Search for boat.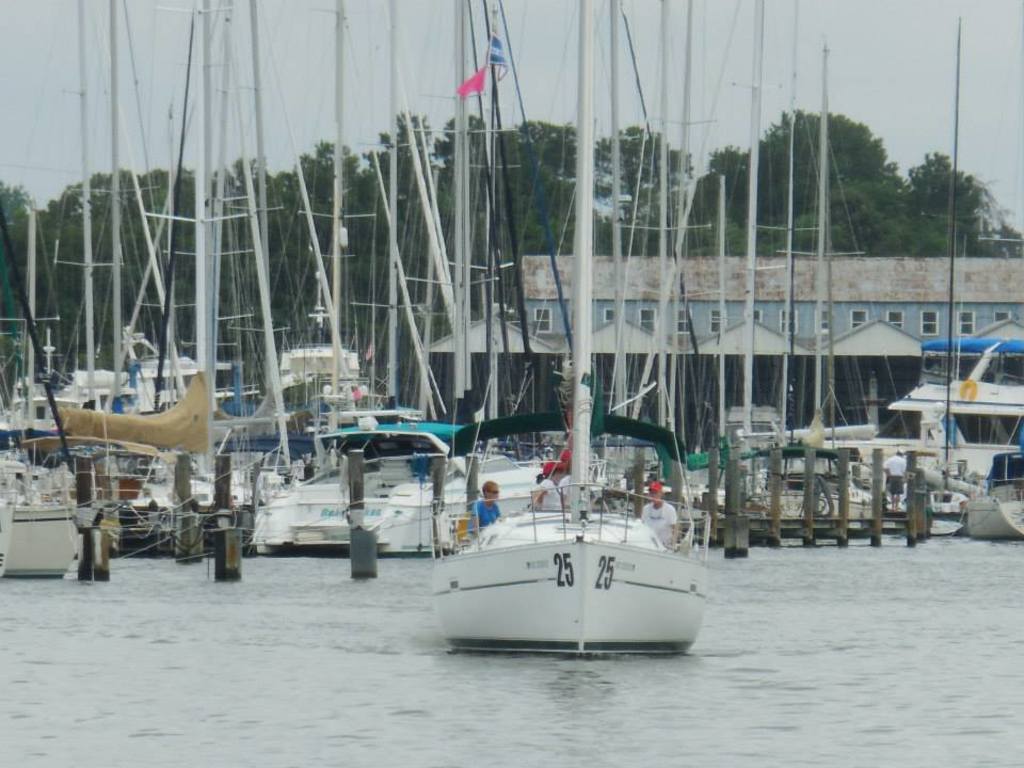
Found at (left=426, top=0, right=713, bottom=666).
